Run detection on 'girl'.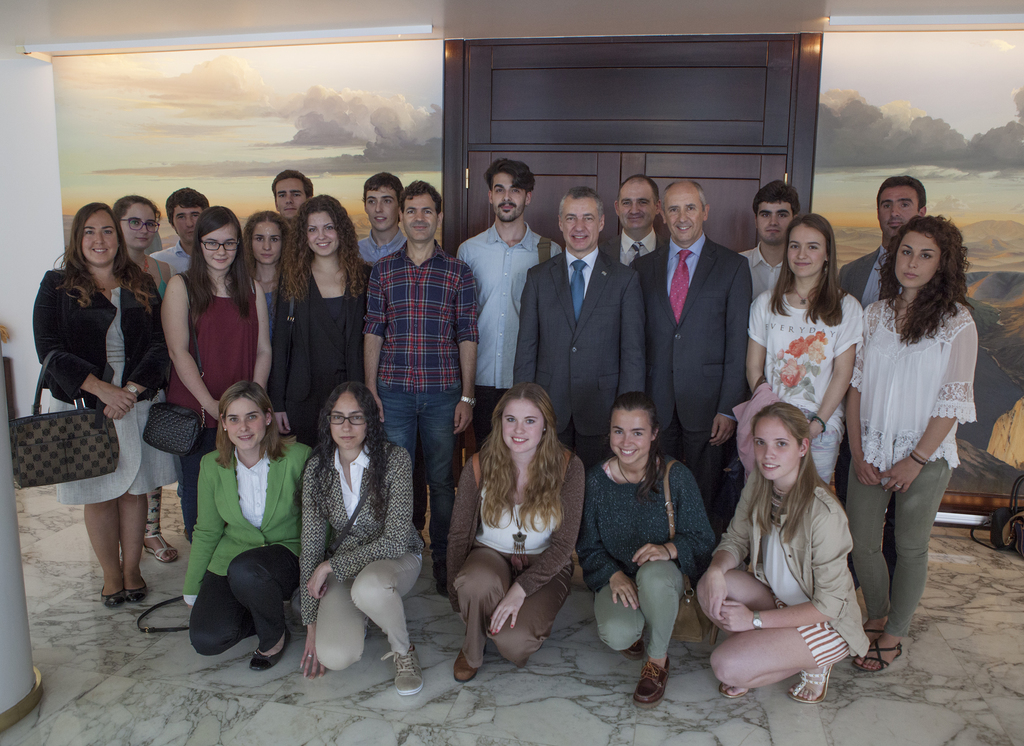
Result: bbox=(162, 202, 275, 536).
